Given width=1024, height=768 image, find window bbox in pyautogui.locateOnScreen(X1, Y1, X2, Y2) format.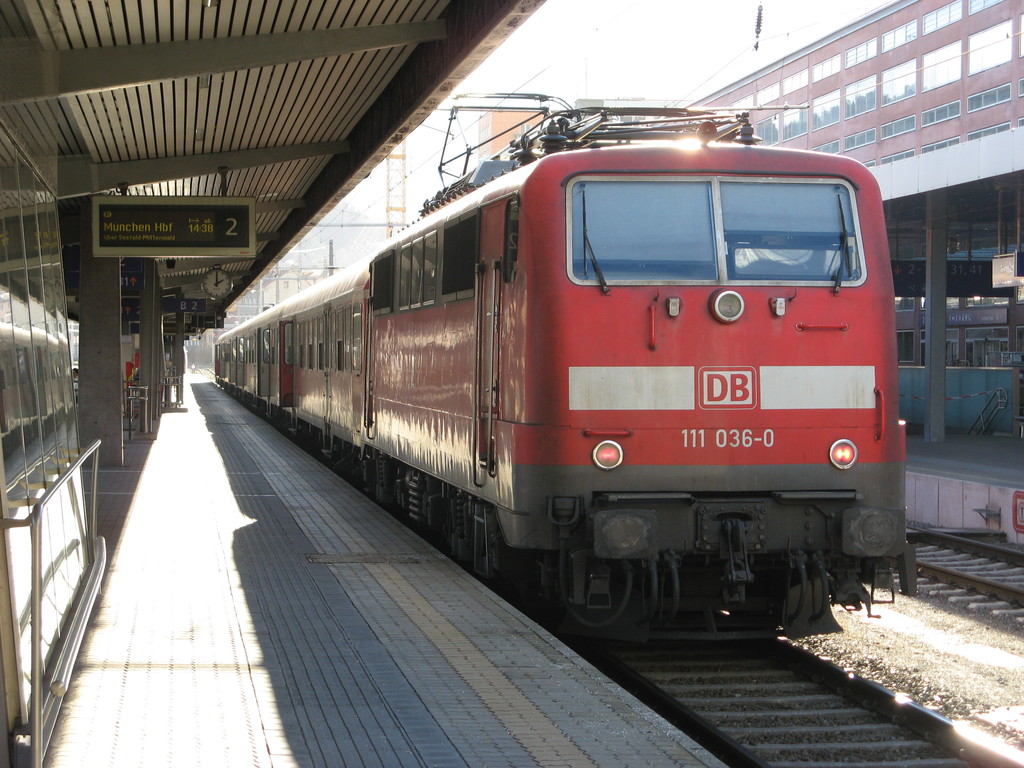
pyautogui.locateOnScreen(753, 112, 779, 147).
